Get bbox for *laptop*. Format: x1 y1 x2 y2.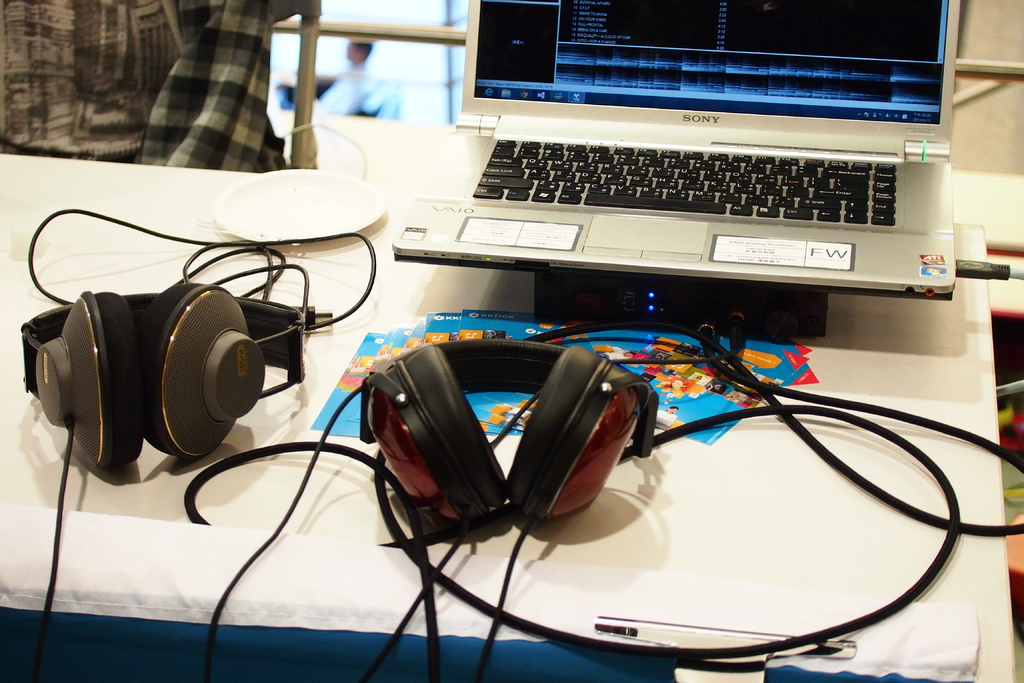
401 8 986 301.
